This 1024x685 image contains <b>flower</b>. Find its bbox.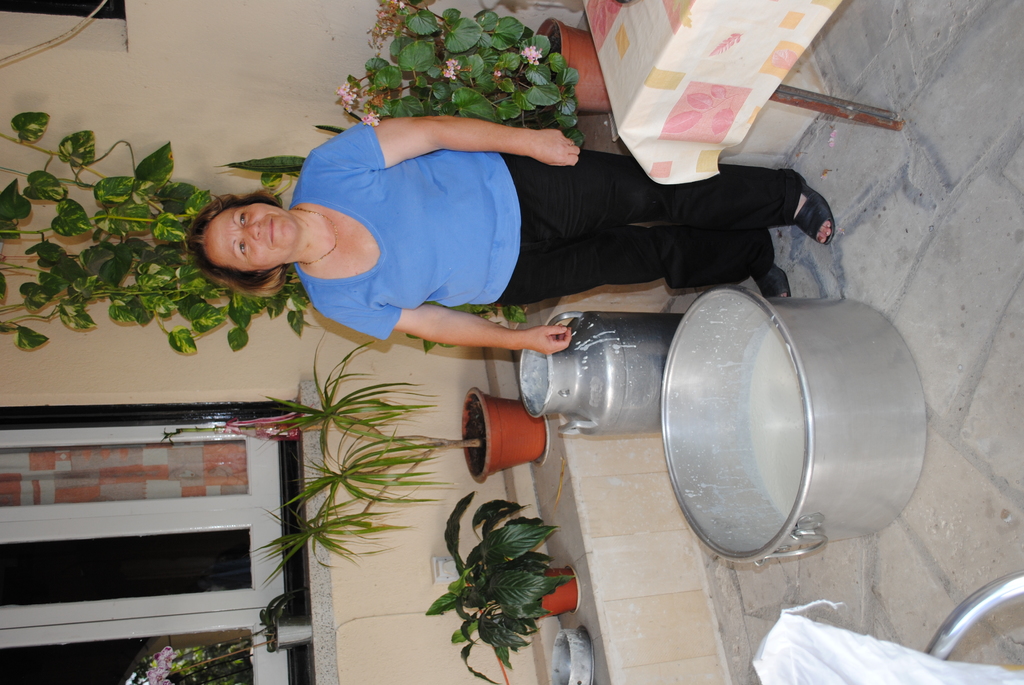
[x1=340, y1=79, x2=360, y2=109].
